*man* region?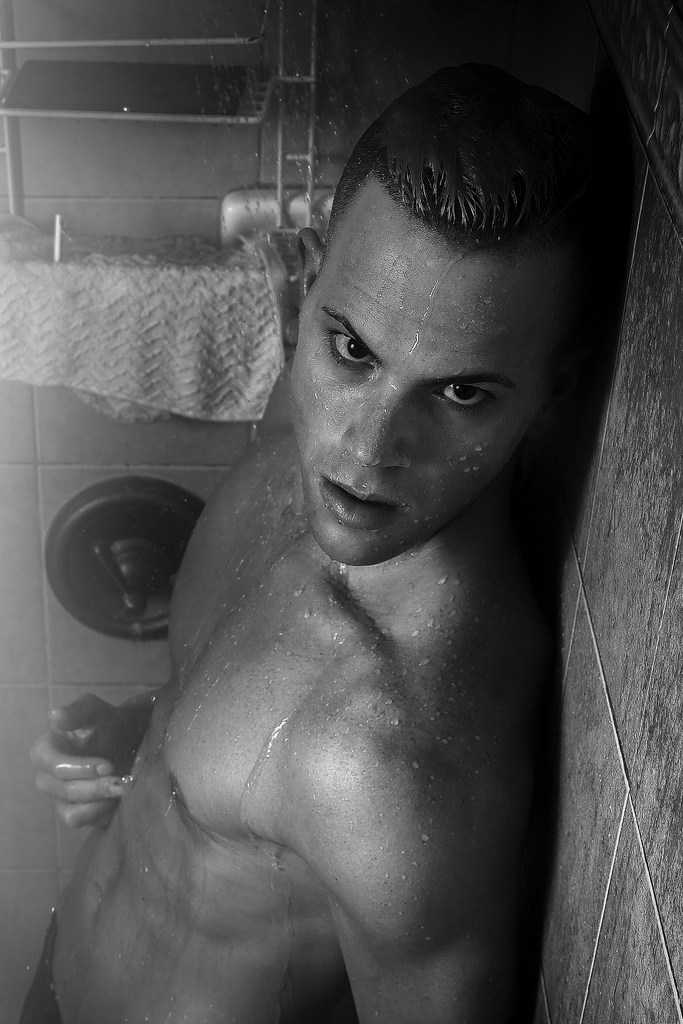
<region>55, 72, 655, 990</region>
